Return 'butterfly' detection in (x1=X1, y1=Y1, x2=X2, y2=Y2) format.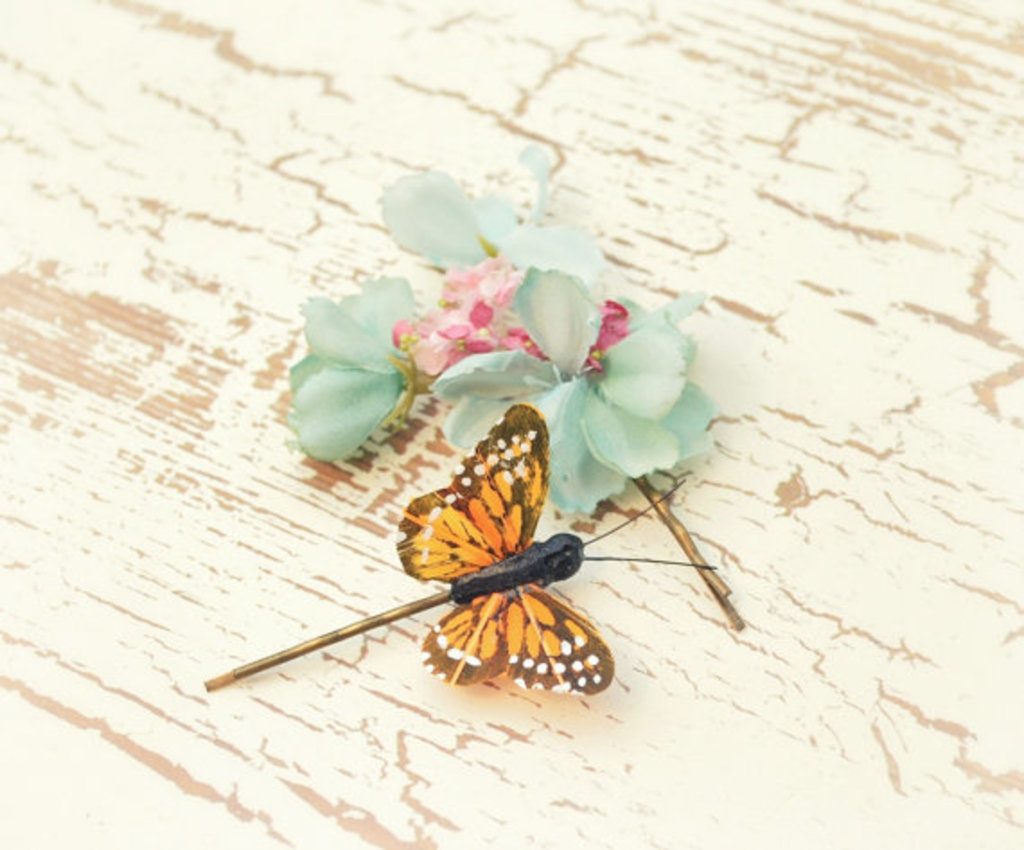
(x1=302, y1=390, x2=720, y2=704).
